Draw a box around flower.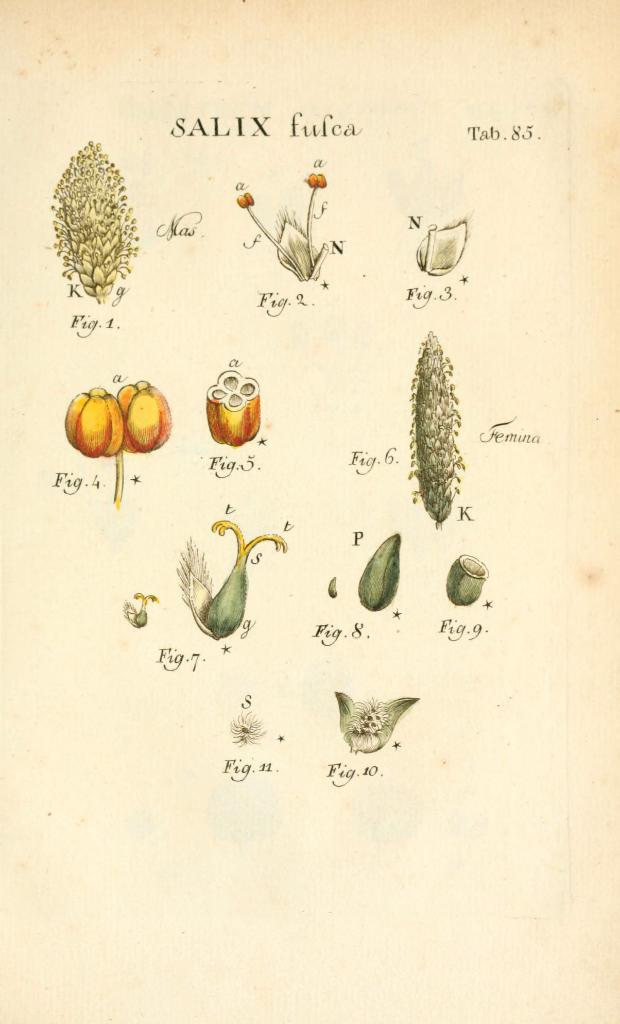
Rect(303, 166, 334, 193).
